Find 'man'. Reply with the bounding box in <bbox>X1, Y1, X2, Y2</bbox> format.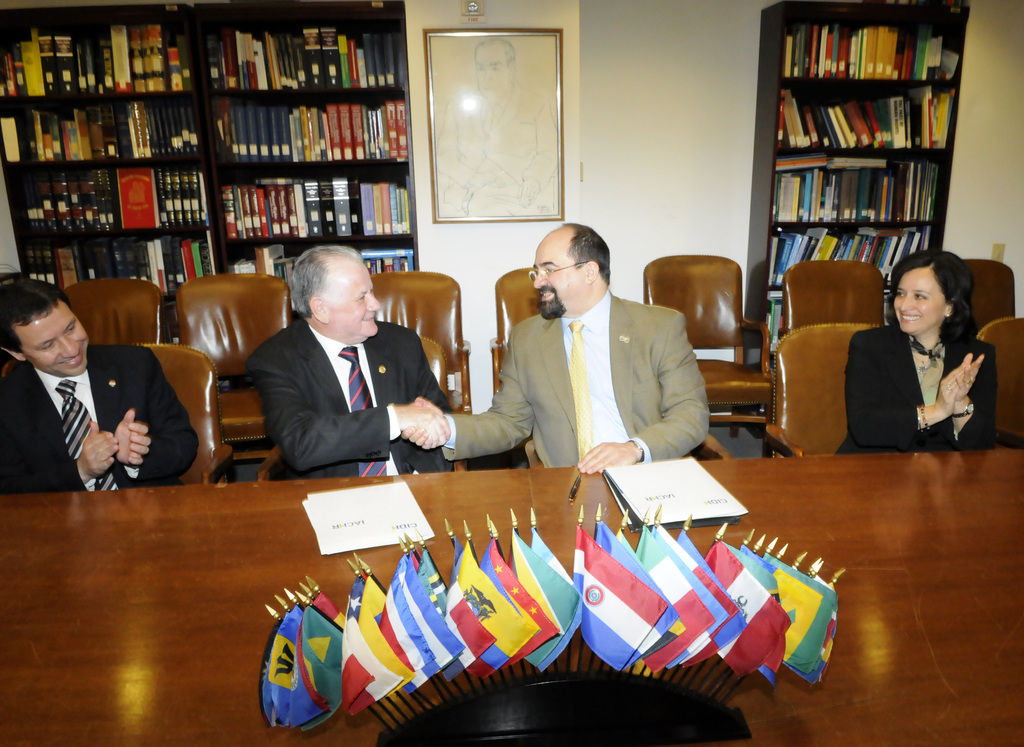
<bbox>0, 268, 207, 484</bbox>.
